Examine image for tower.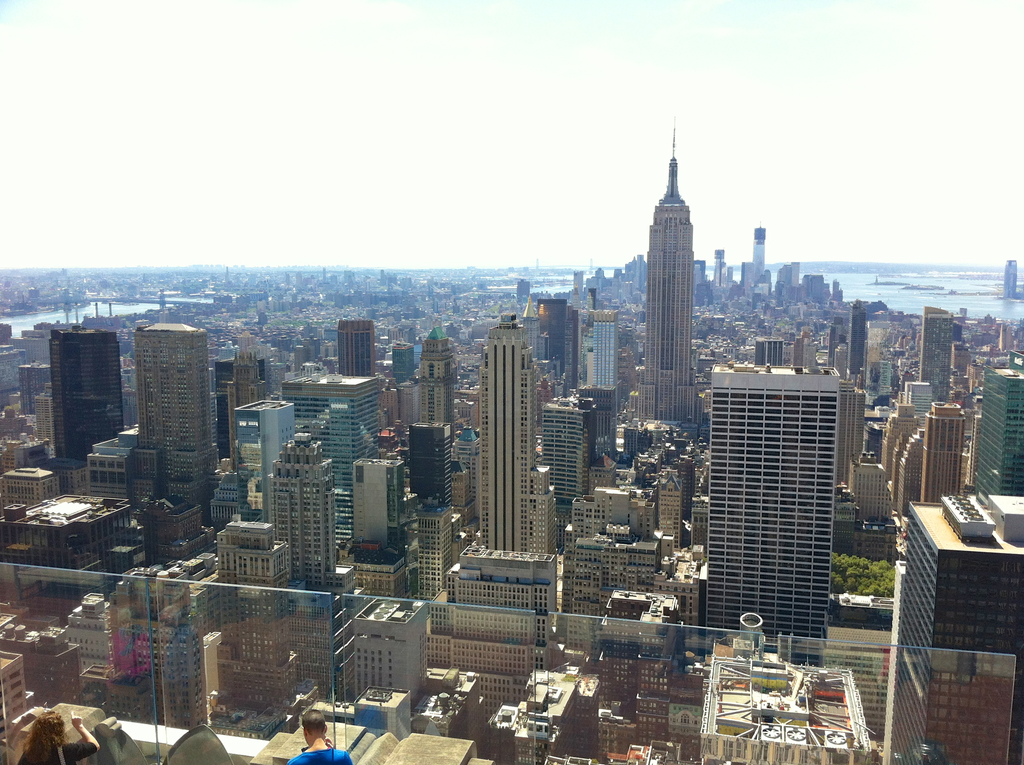
Examination result: Rect(851, 303, 867, 371).
